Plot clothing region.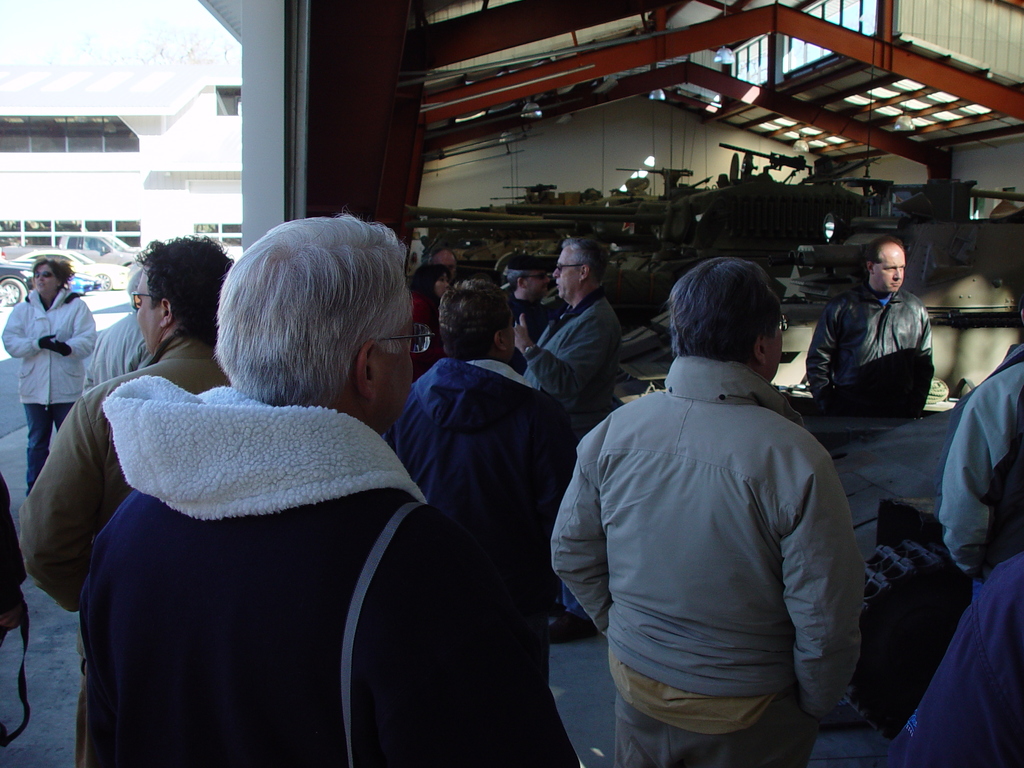
Plotted at 81, 306, 162, 372.
